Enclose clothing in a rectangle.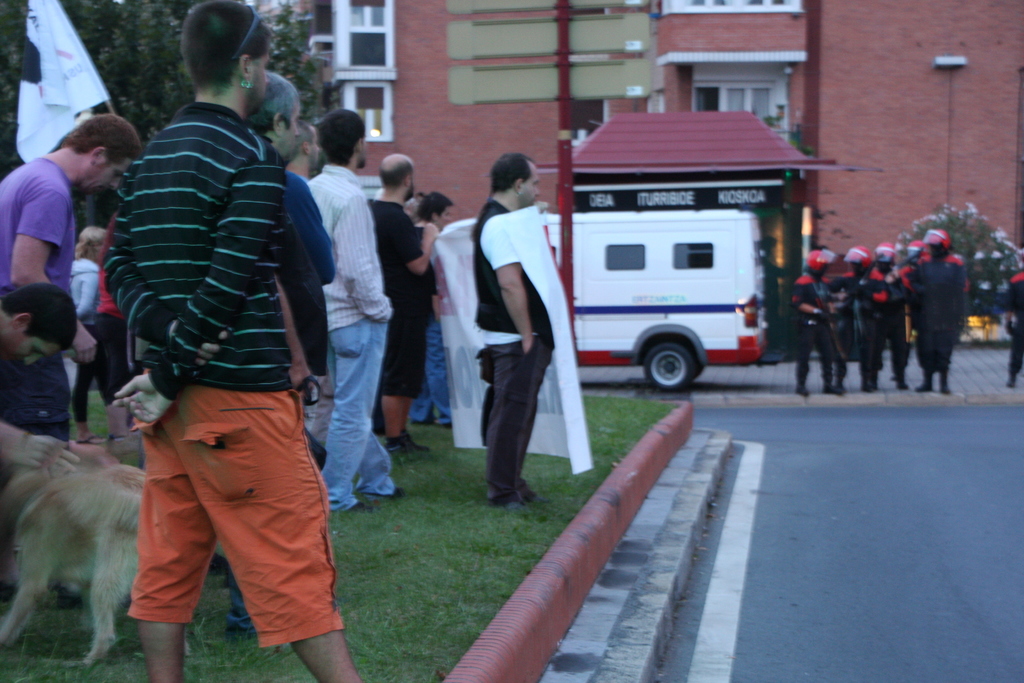
{"x1": 905, "y1": 259, "x2": 924, "y2": 368}.
